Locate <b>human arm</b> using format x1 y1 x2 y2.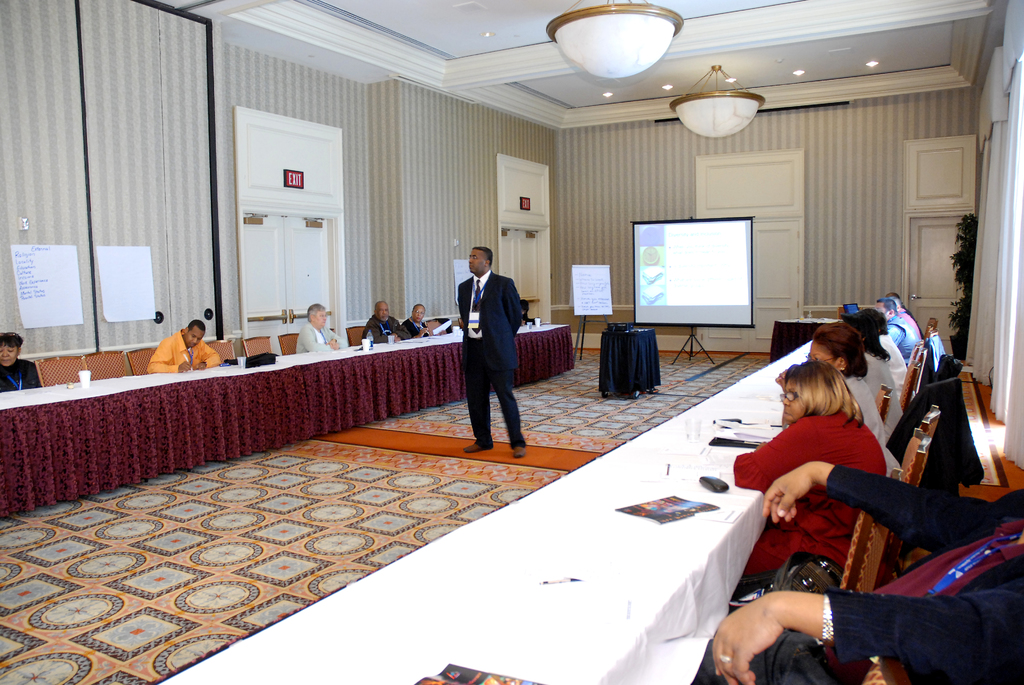
16 376 33 380.
